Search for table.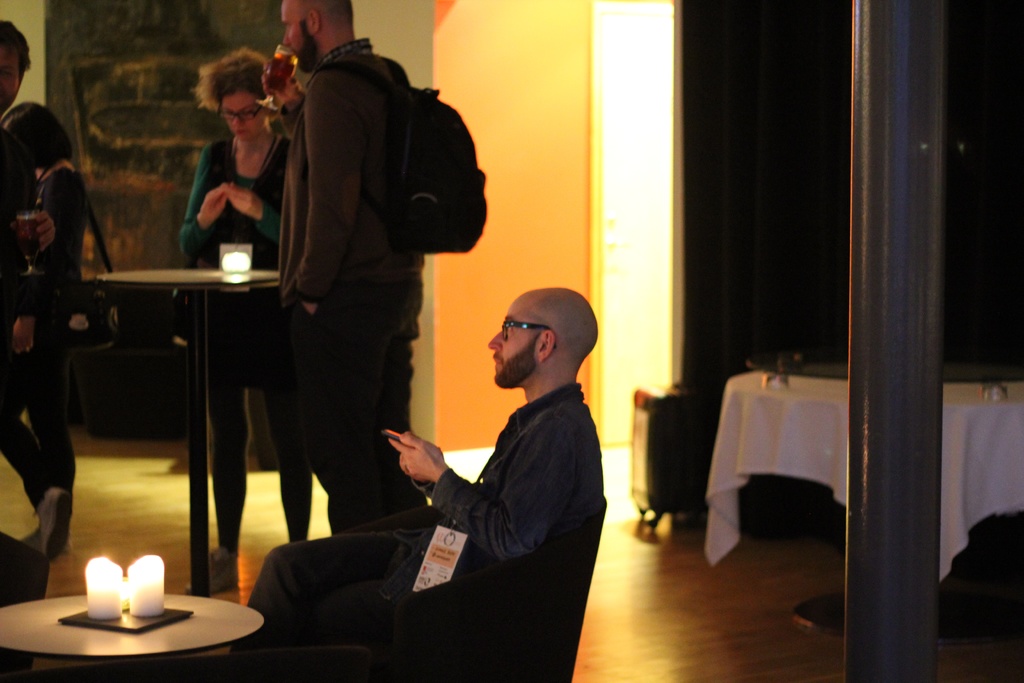
Found at l=98, t=267, r=288, b=597.
